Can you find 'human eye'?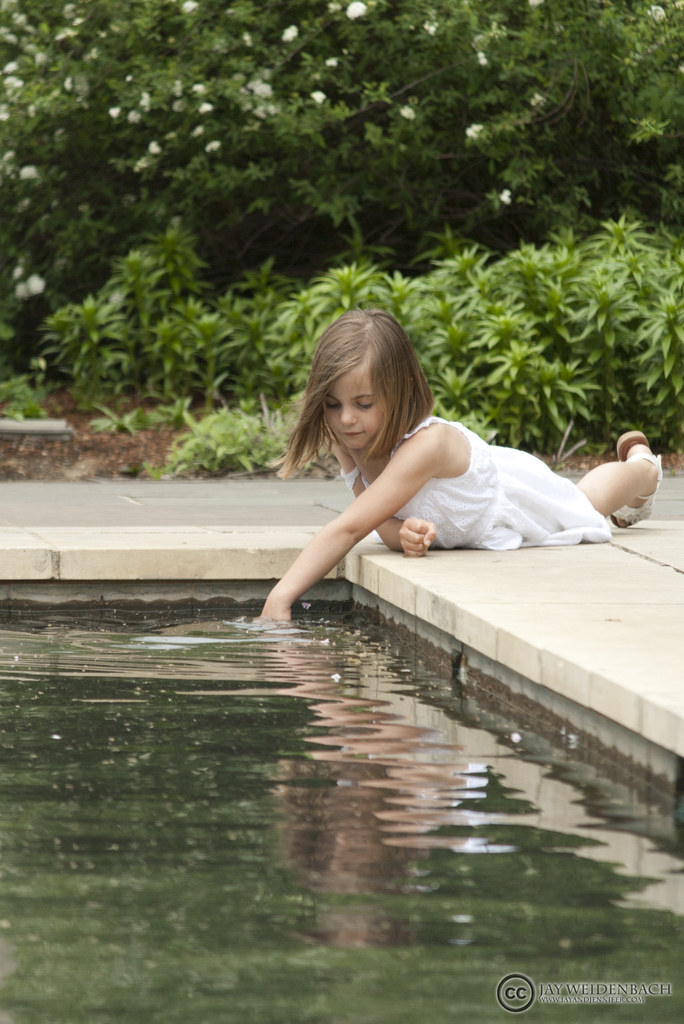
Yes, bounding box: 354, 399, 375, 411.
